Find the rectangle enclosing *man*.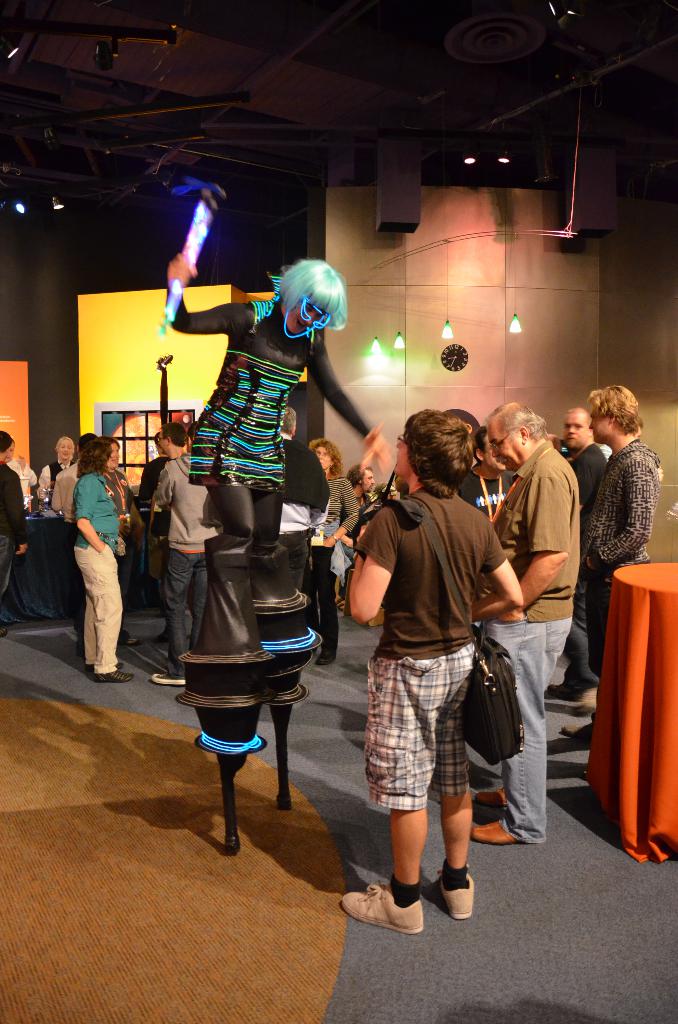
36/436/73/501.
